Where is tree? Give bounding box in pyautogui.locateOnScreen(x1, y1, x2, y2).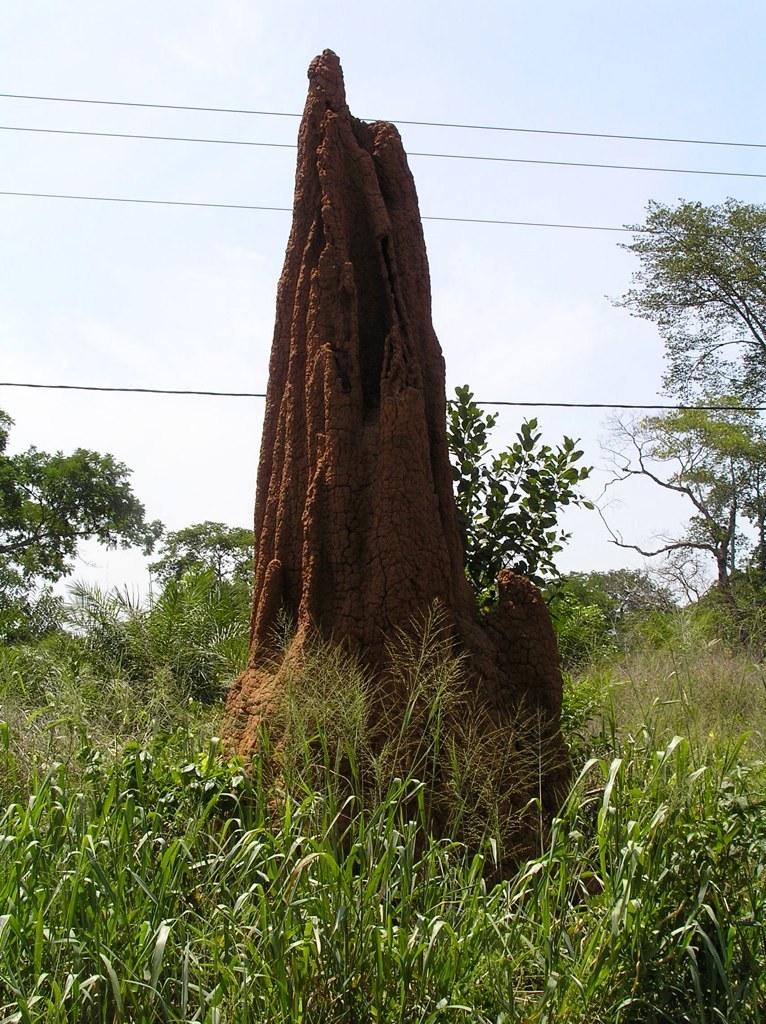
pyautogui.locateOnScreen(459, 371, 606, 602).
